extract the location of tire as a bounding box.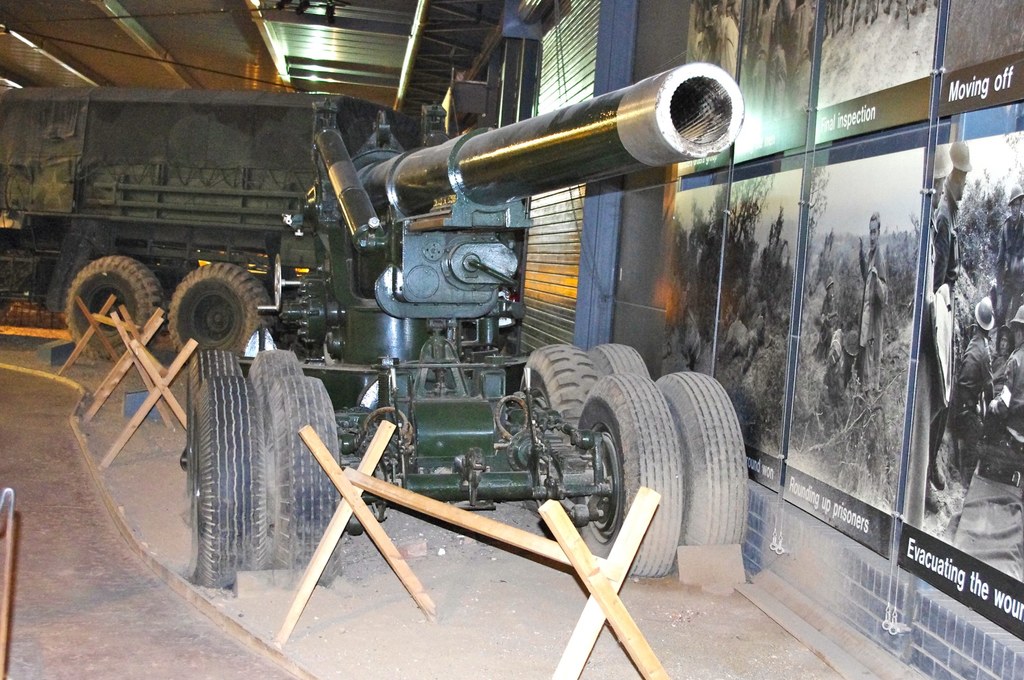
detection(164, 267, 276, 353).
